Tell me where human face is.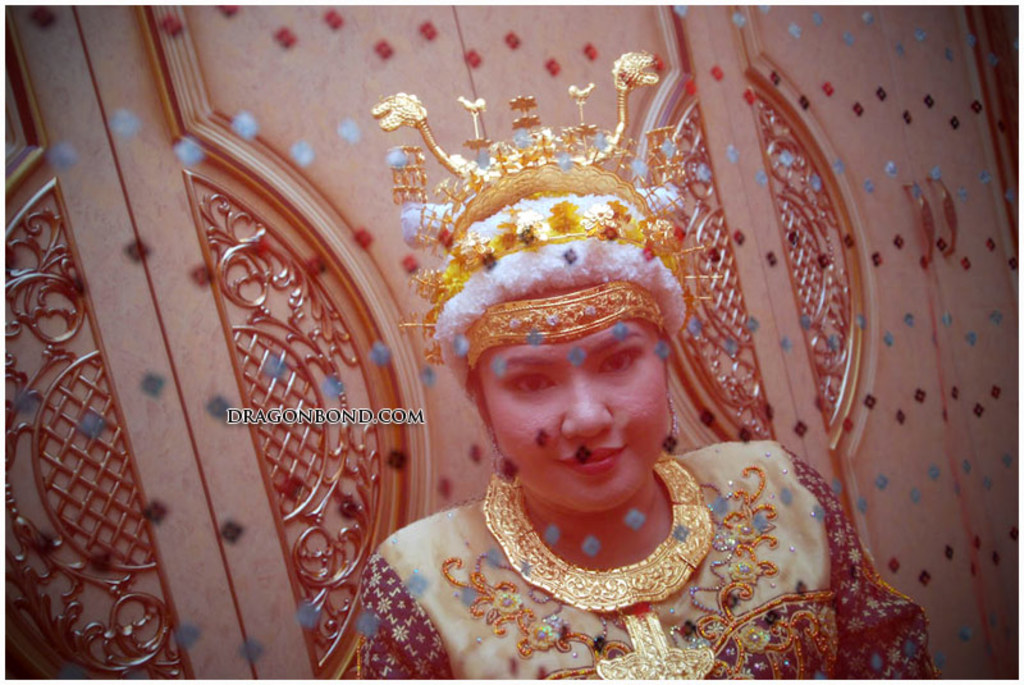
human face is at 480/325/662/519.
